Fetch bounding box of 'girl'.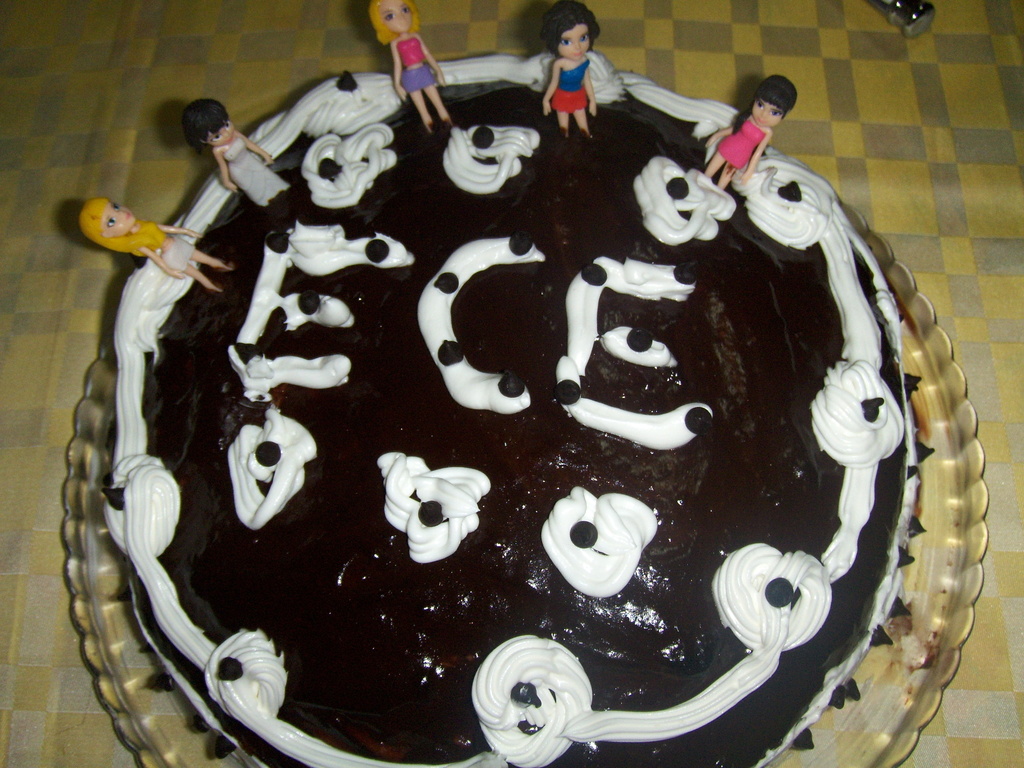
Bbox: rect(545, 3, 598, 141).
